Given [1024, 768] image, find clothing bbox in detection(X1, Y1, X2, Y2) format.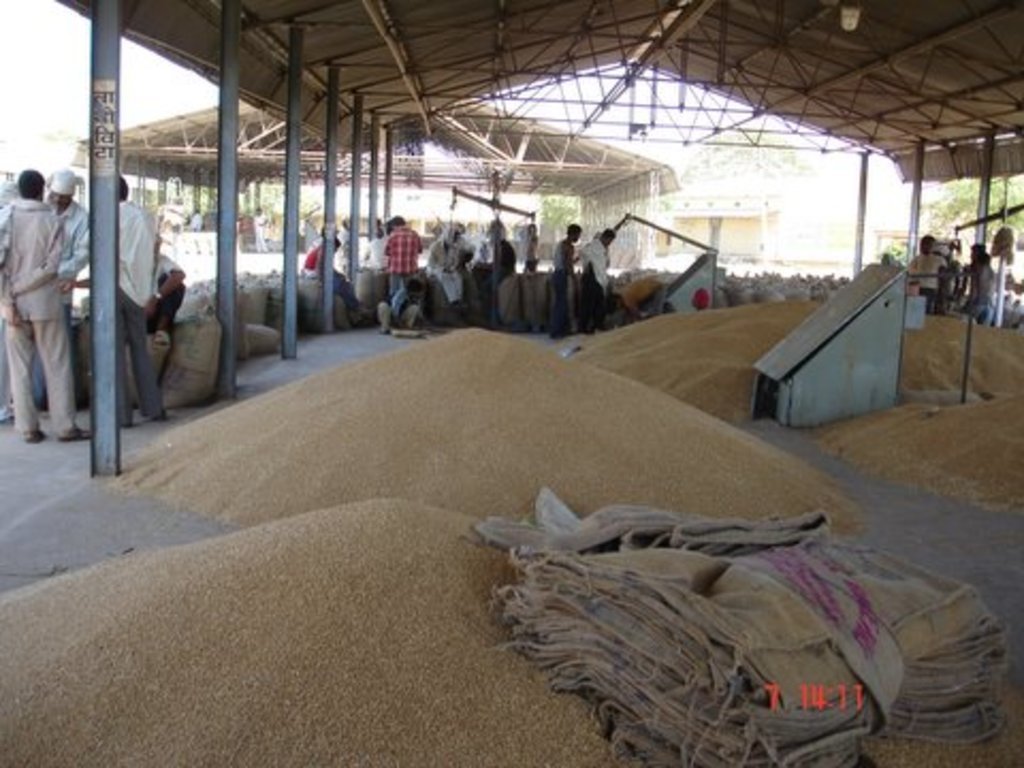
detection(582, 239, 608, 320).
